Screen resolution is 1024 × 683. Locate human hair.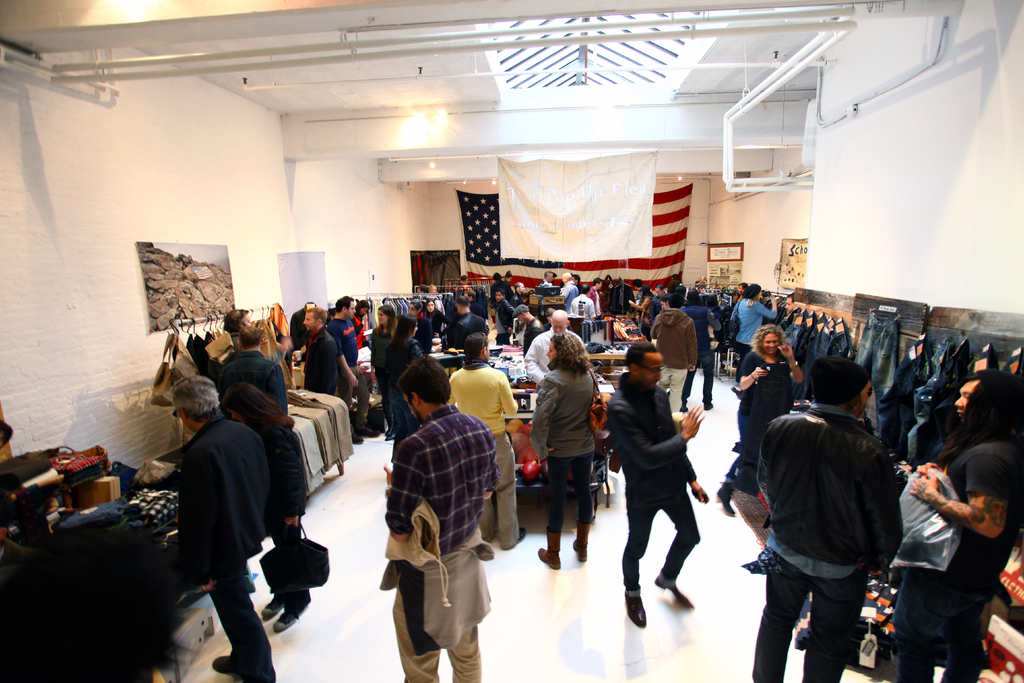
25 529 189 678.
